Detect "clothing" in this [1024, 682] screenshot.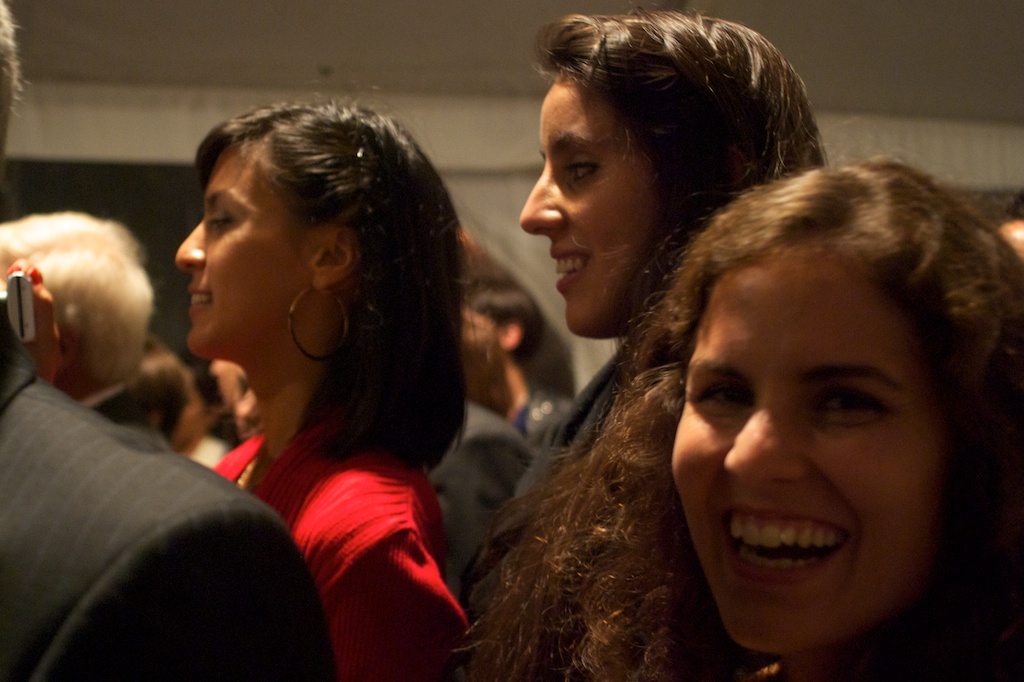
Detection: box=[519, 392, 562, 443].
